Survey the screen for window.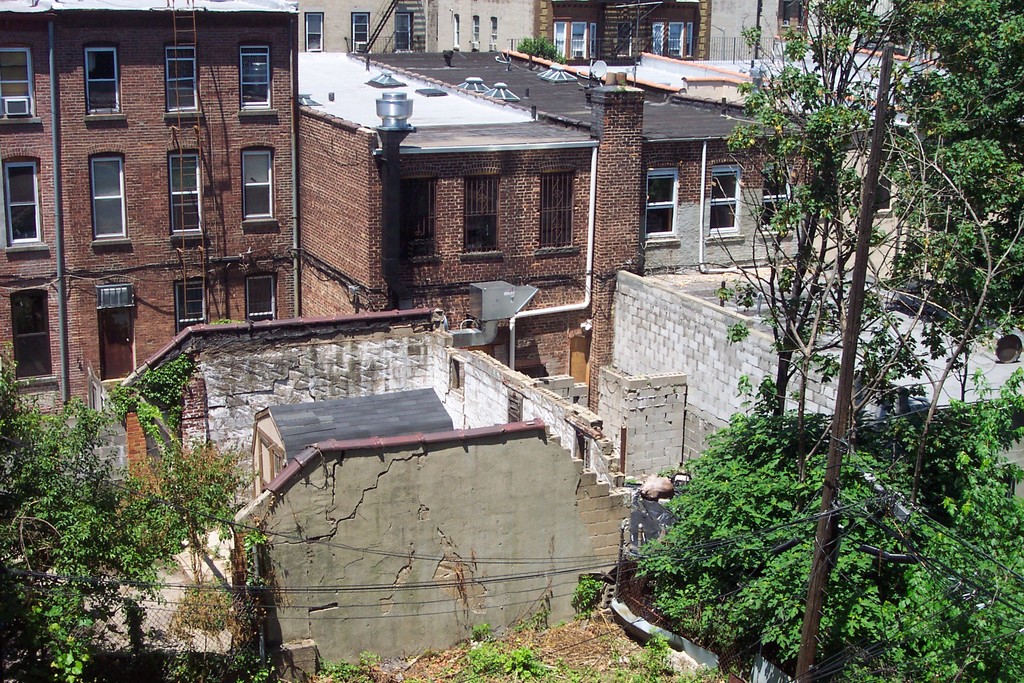
Survey found: <region>701, 154, 749, 242</region>.
